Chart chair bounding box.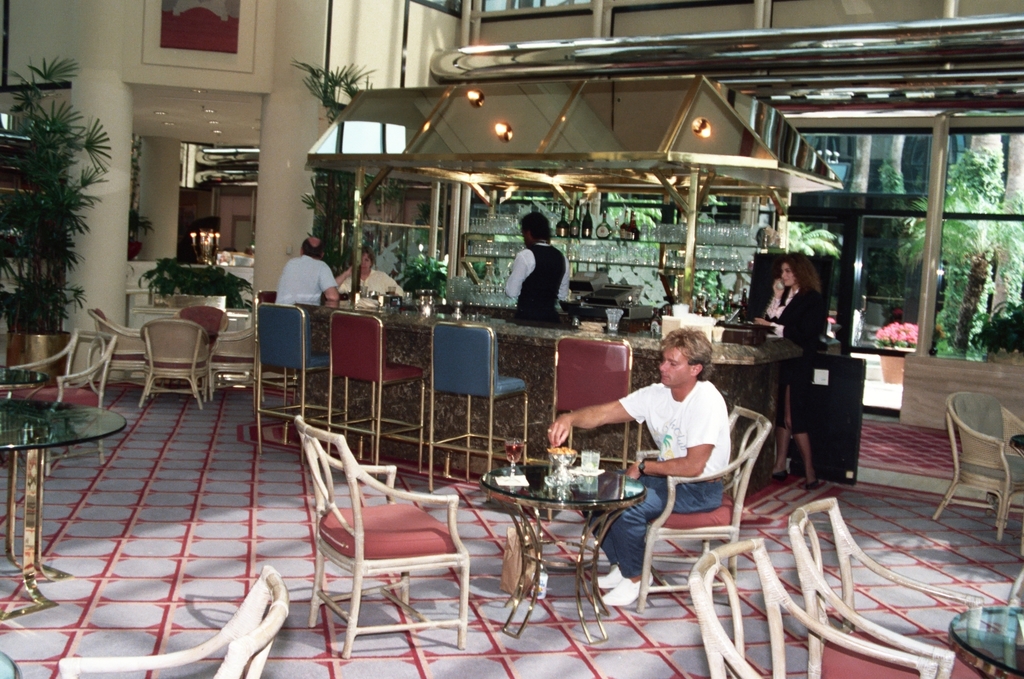
Charted: BBox(183, 303, 230, 399).
